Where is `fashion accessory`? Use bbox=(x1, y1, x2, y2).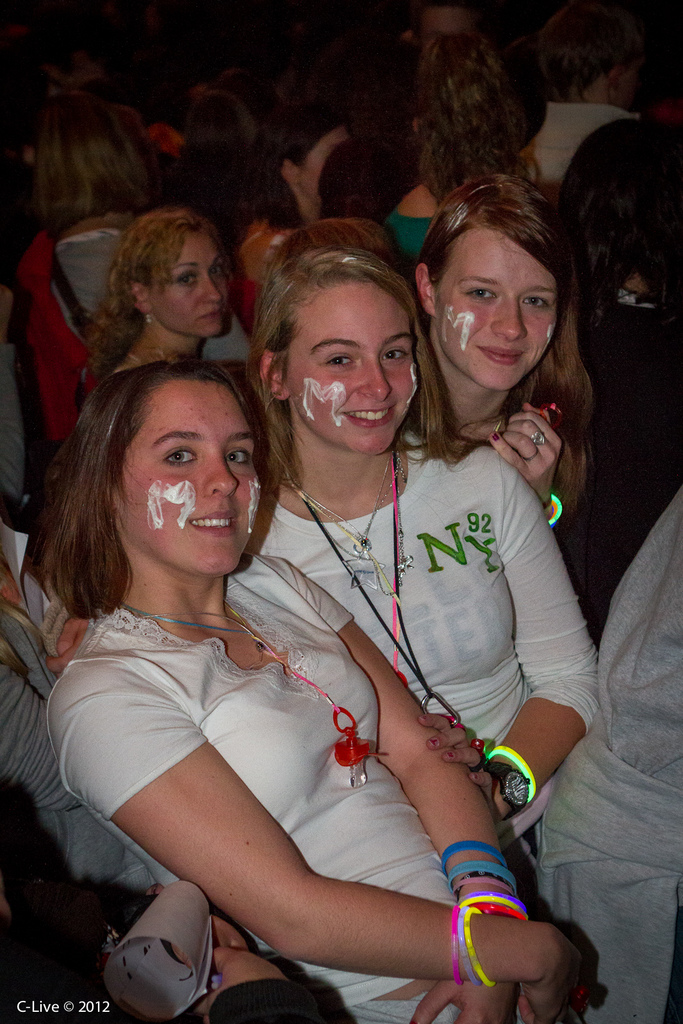
bbox=(484, 752, 534, 799).
